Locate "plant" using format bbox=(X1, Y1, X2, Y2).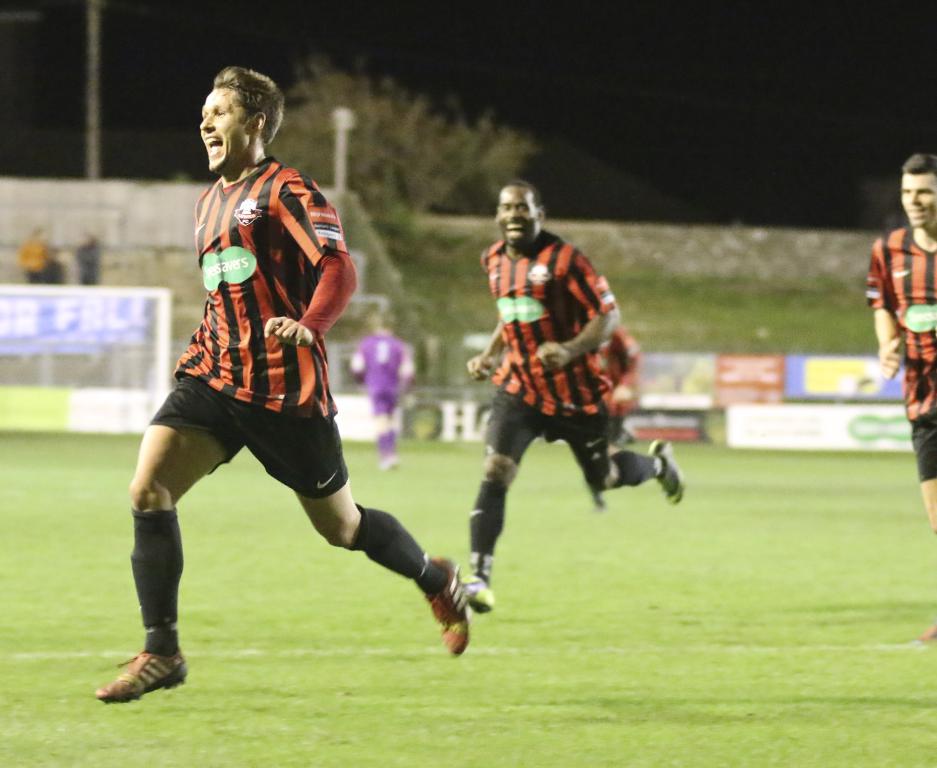
bbox=(257, 59, 546, 236).
